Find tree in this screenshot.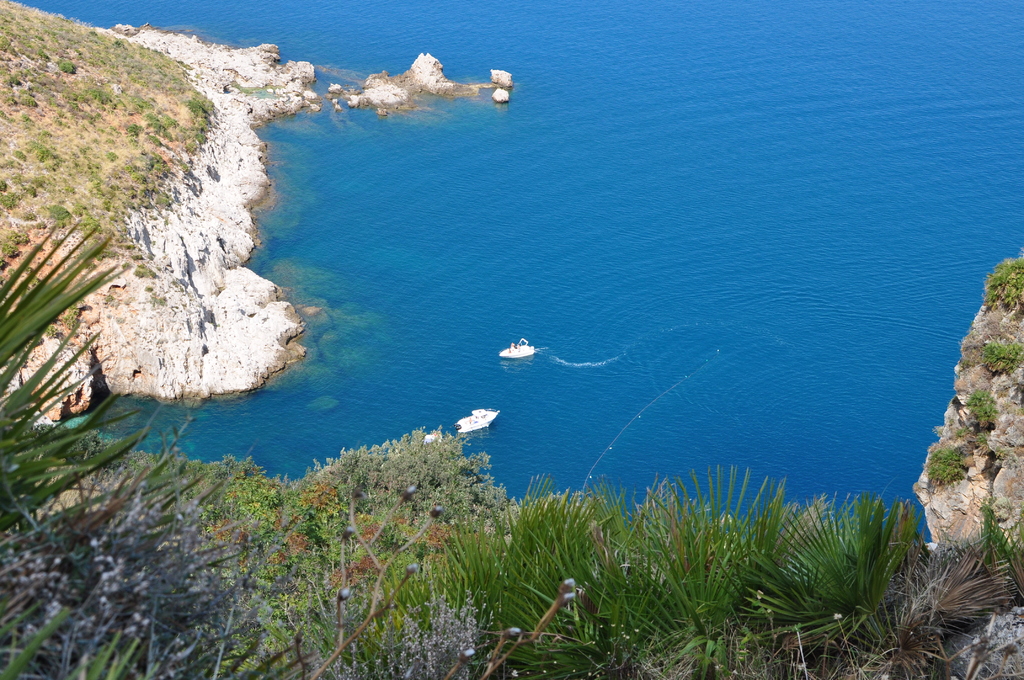
The bounding box for tree is crop(0, 210, 226, 679).
